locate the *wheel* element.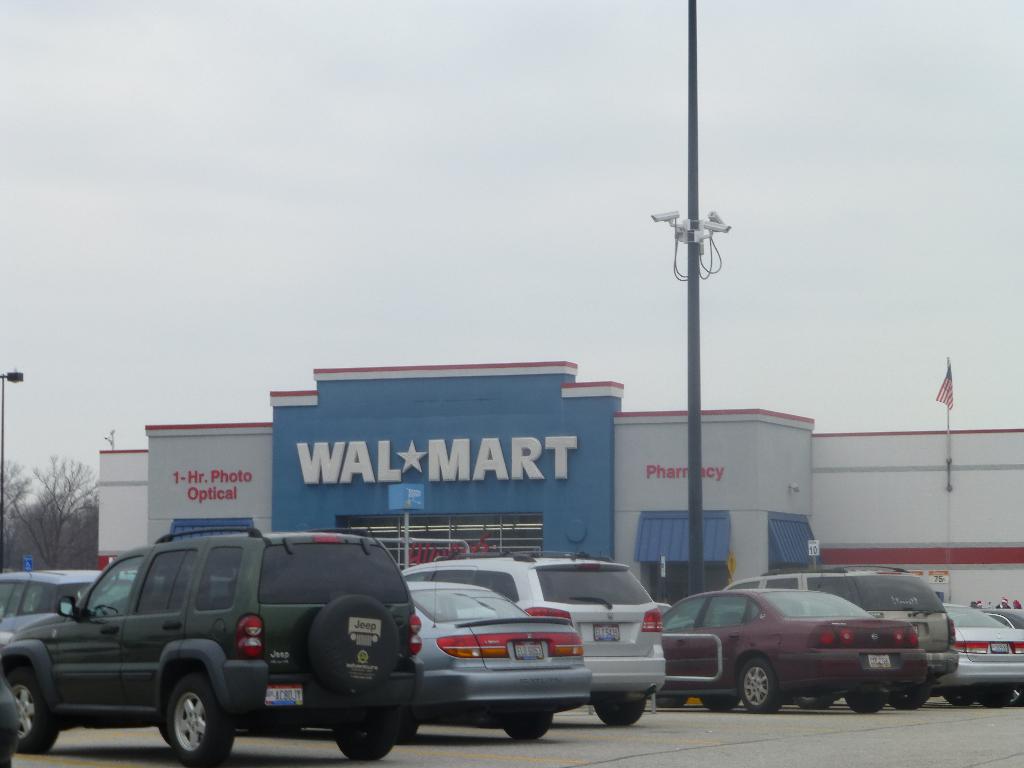
Element bbox: box(845, 694, 886, 714).
